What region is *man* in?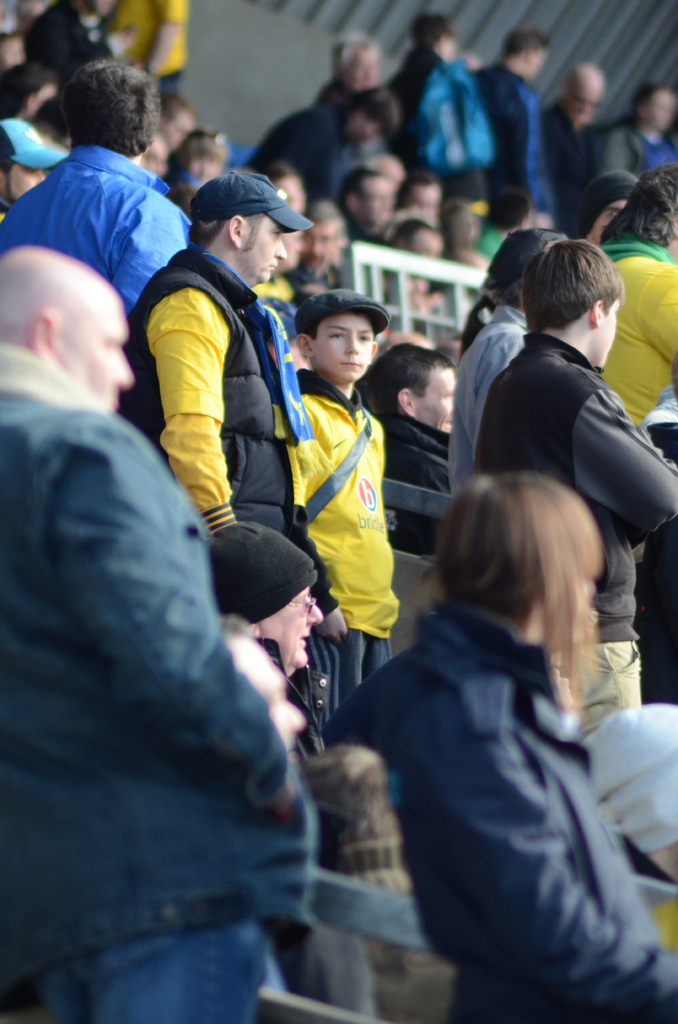
<region>316, 39, 377, 106</region>.
